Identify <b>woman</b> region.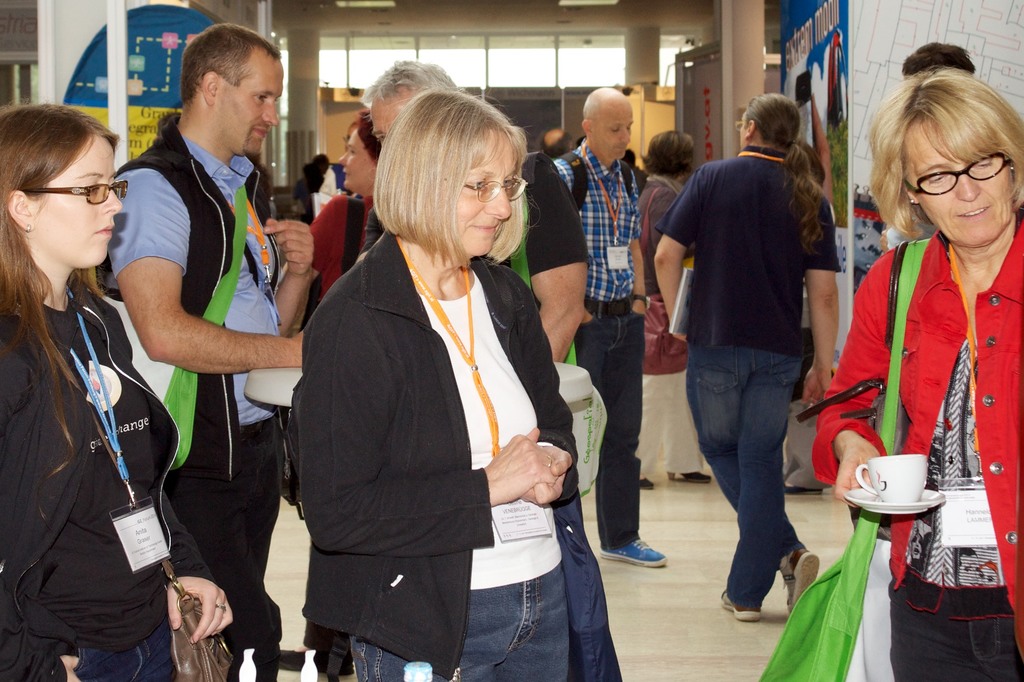
Region: (left=811, top=65, right=1023, bottom=677).
